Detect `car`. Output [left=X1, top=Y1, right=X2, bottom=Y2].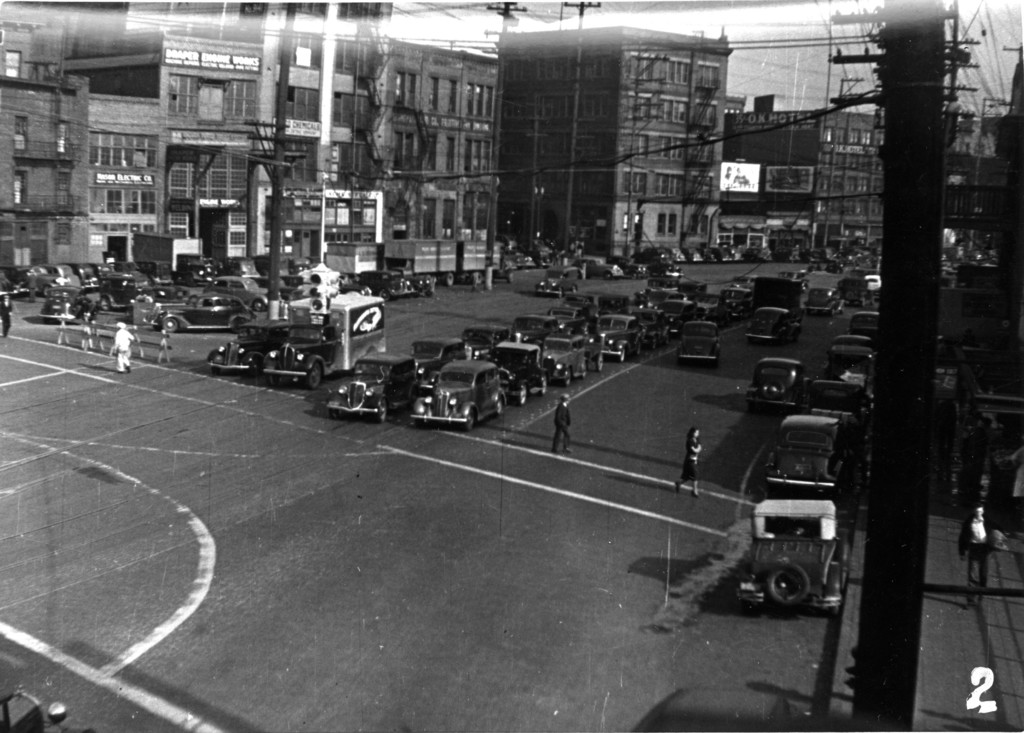
[left=0, top=691, right=95, bottom=732].
